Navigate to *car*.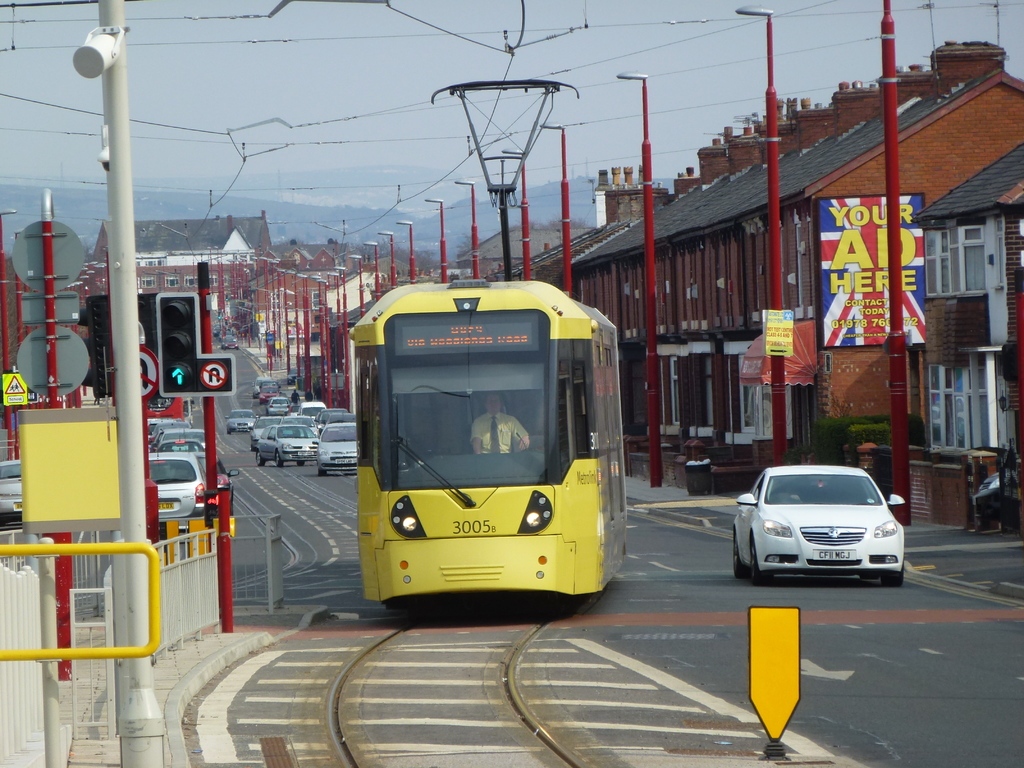
Navigation target: <box>269,392,297,416</box>.
